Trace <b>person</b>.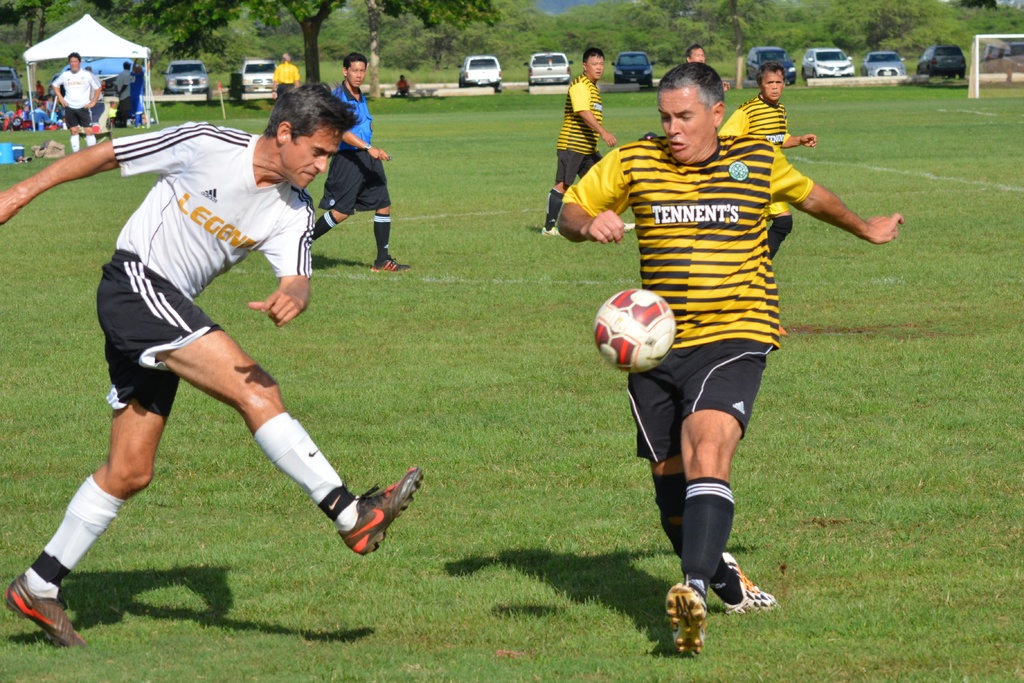
Traced to [x1=308, y1=51, x2=412, y2=273].
